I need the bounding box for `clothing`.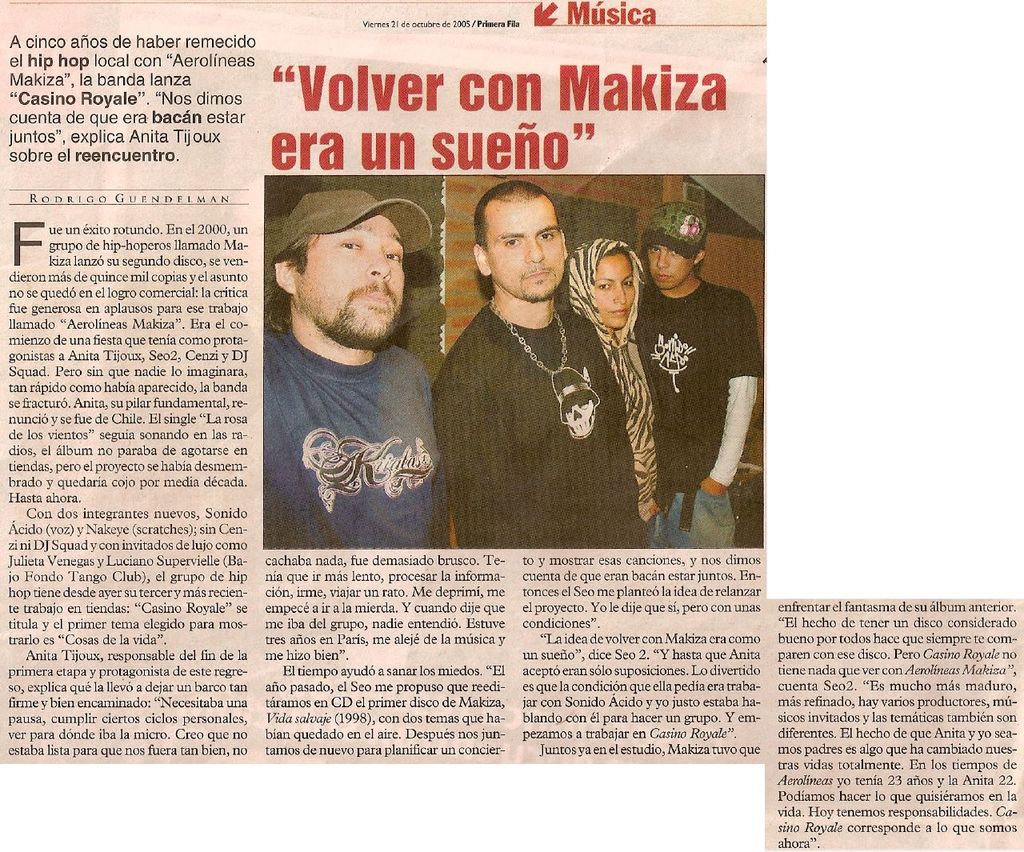
Here it is: BBox(567, 246, 663, 550).
